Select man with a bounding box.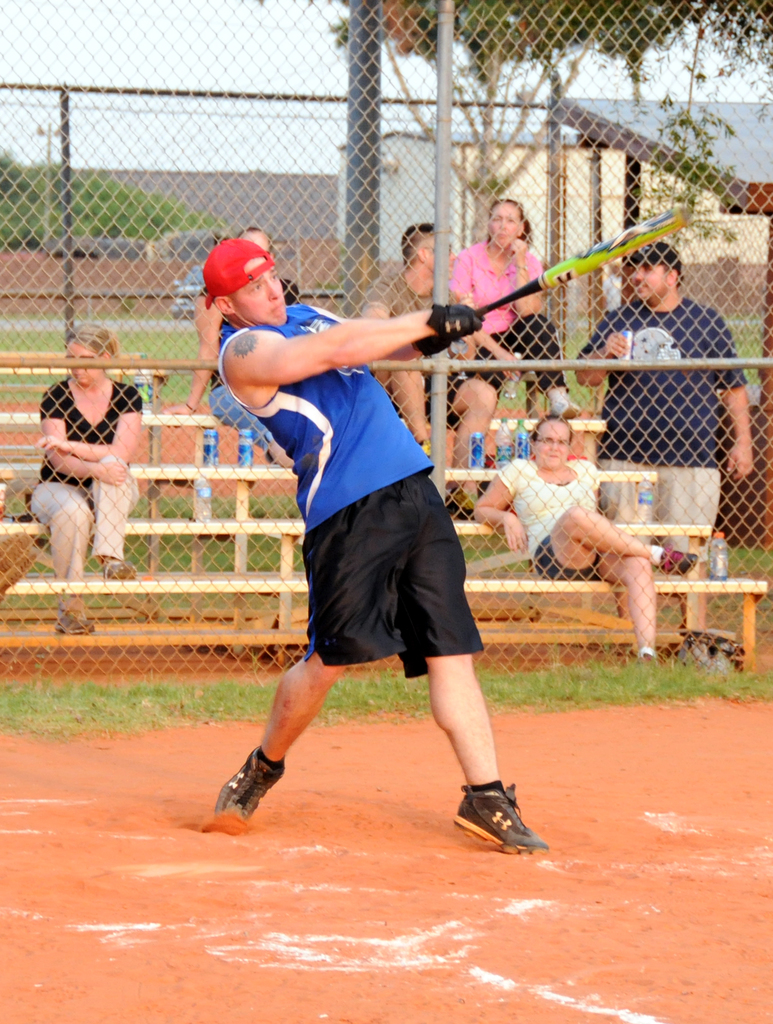
left=569, top=239, right=755, bottom=668.
